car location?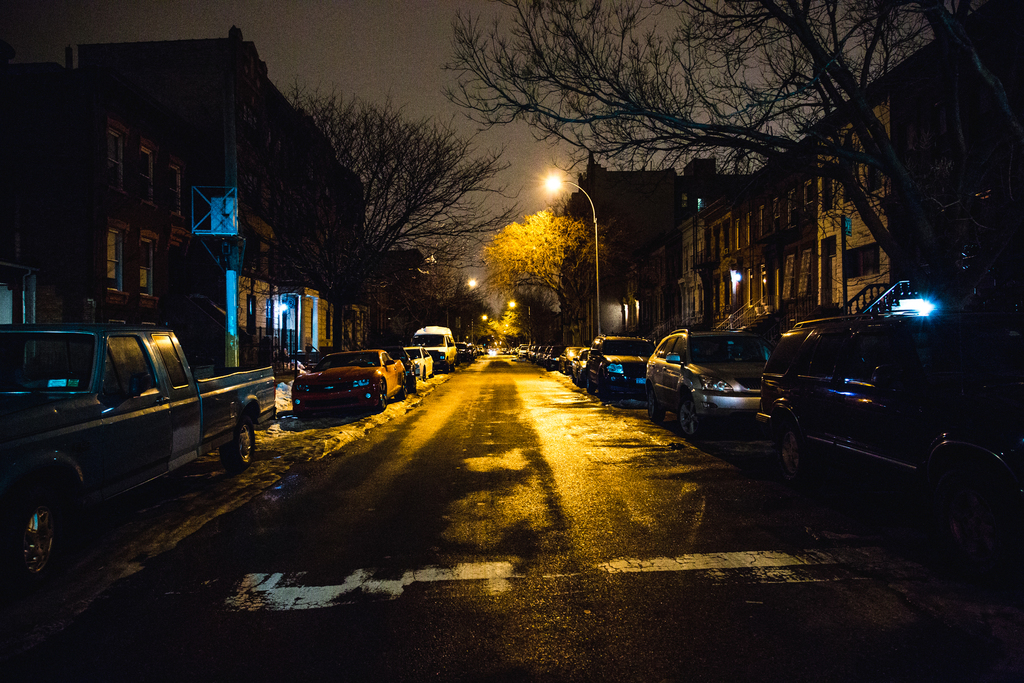
<bbox>408, 345, 435, 382</bbox>
